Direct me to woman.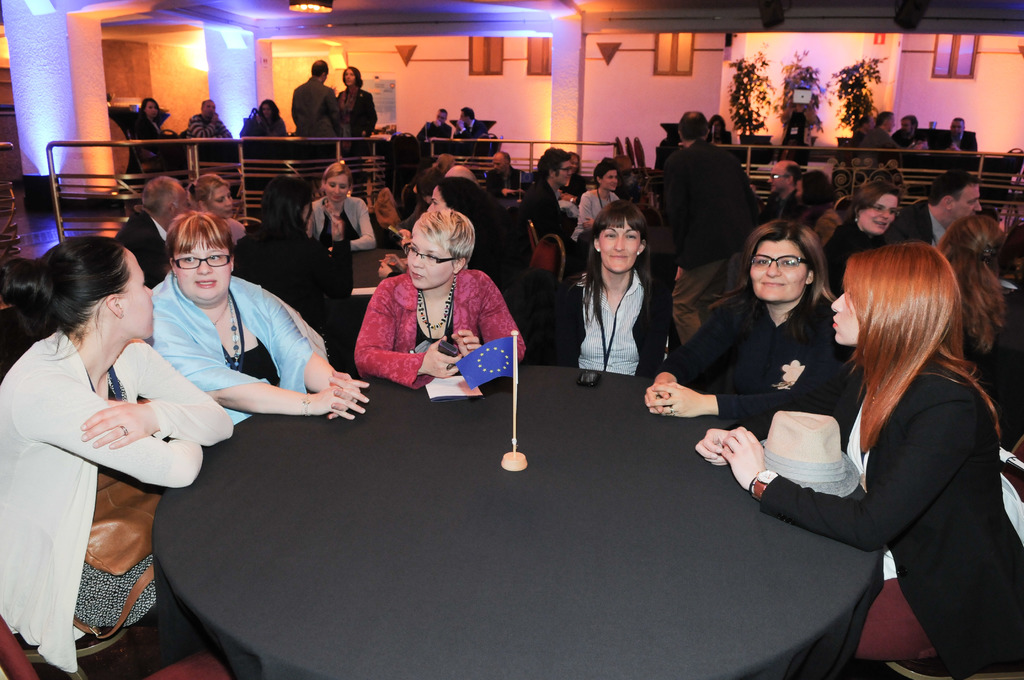
Direction: BBox(568, 159, 622, 261).
